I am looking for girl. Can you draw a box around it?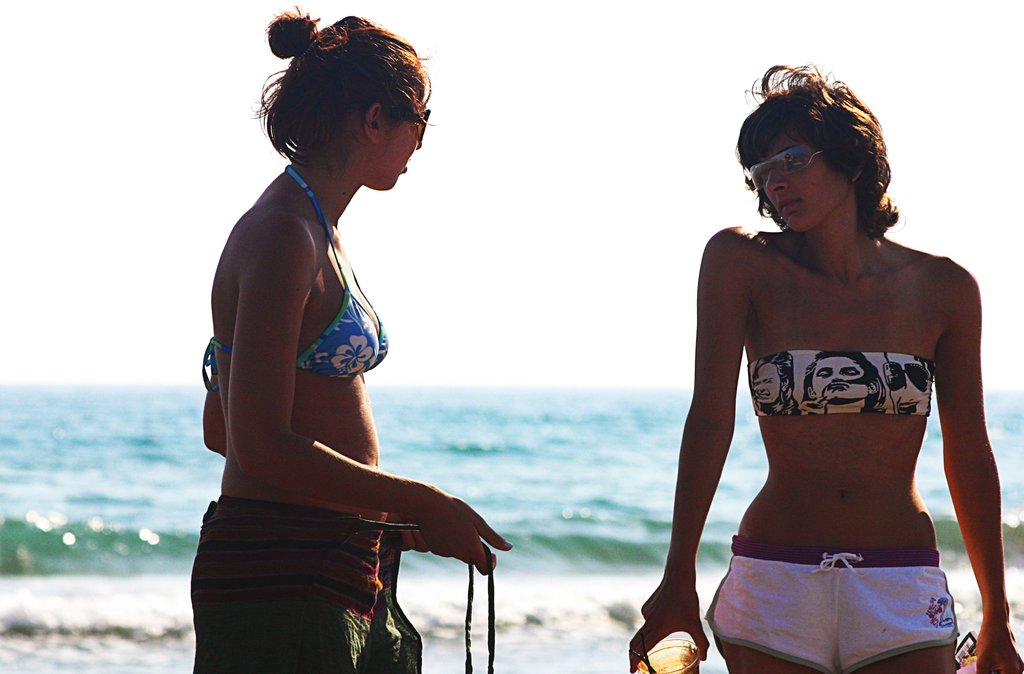
Sure, the bounding box is select_region(626, 62, 1023, 673).
